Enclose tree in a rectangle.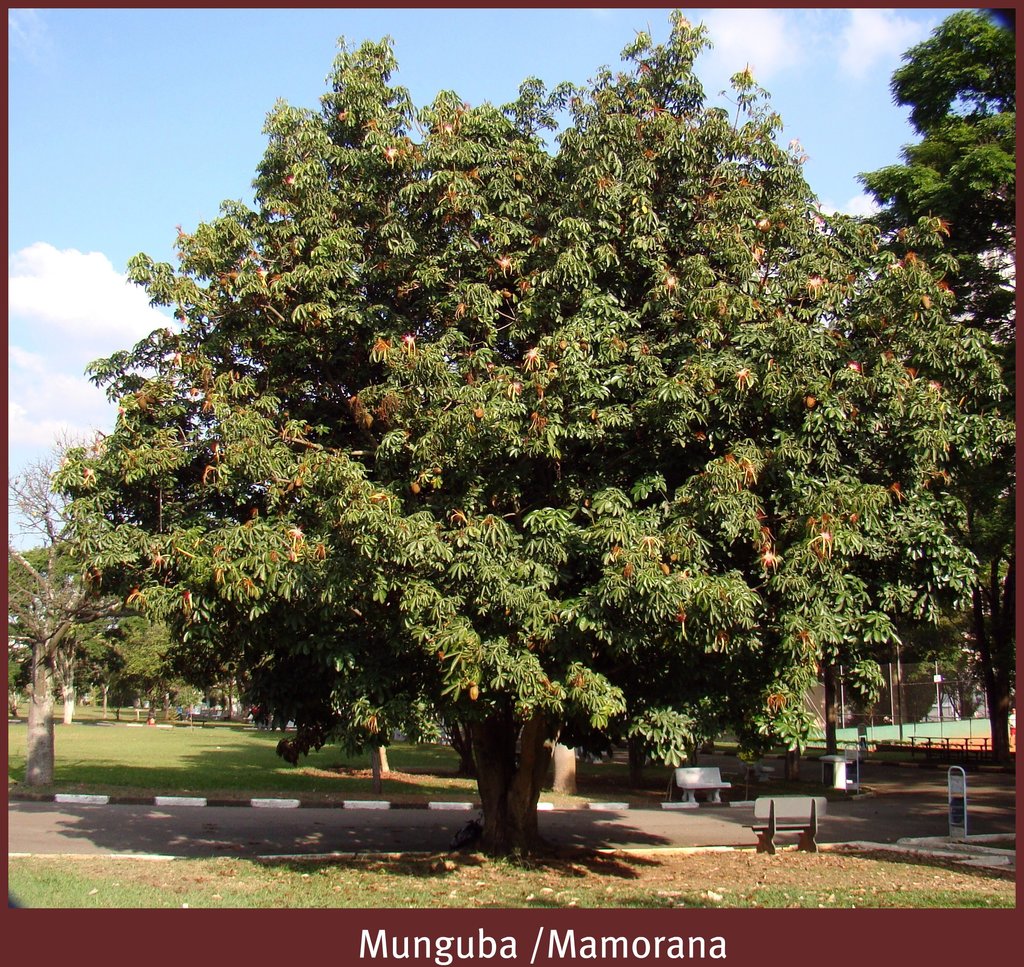
38:43:991:812.
